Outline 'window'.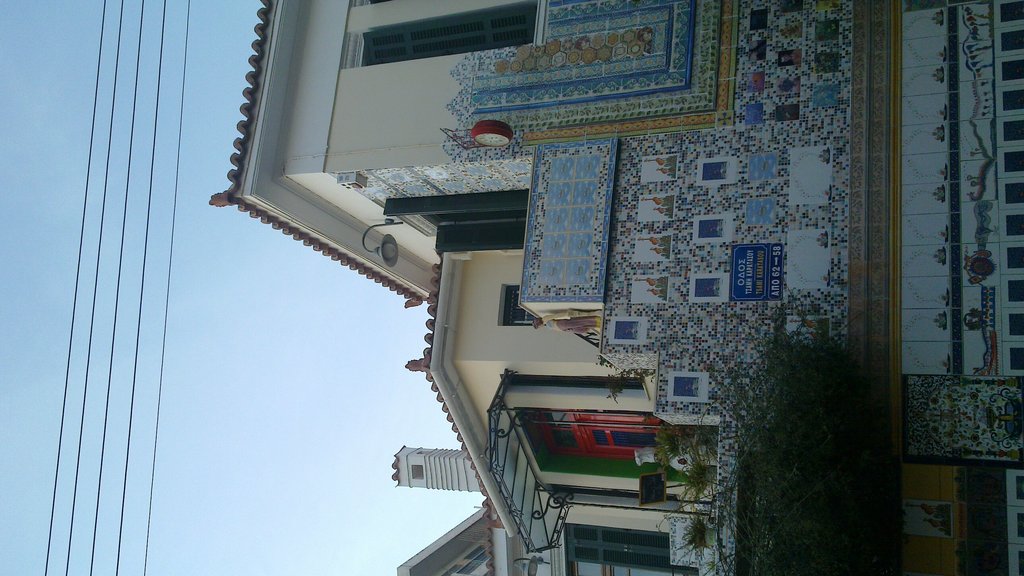
Outline: bbox=[501, 283, 574, 333].
